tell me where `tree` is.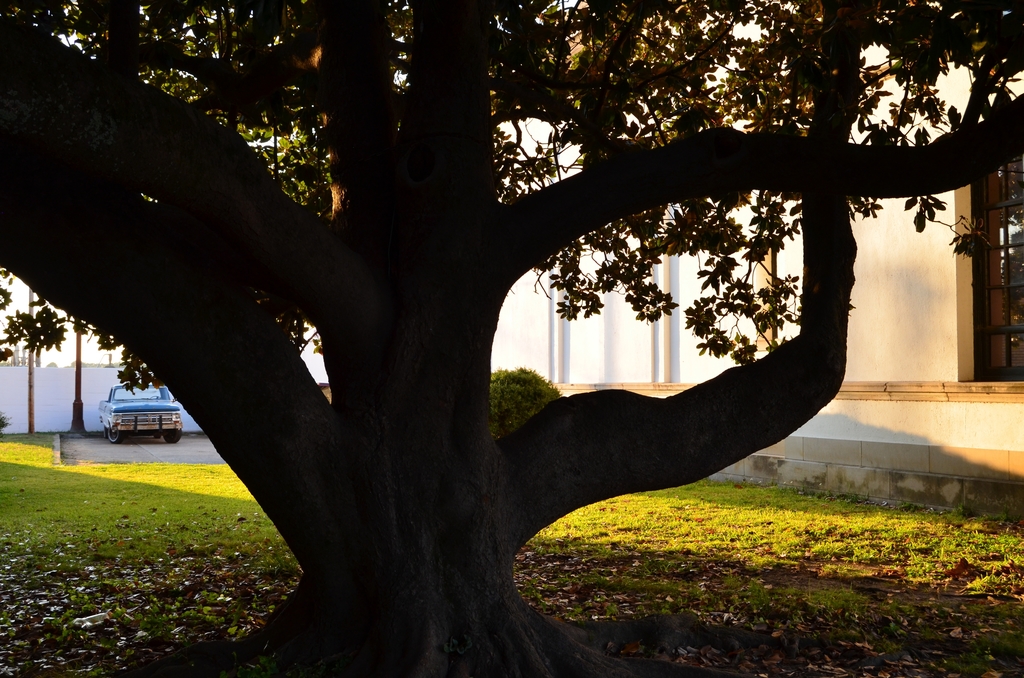
`tree` is at l=24, t=0, r=1000, b=617.
